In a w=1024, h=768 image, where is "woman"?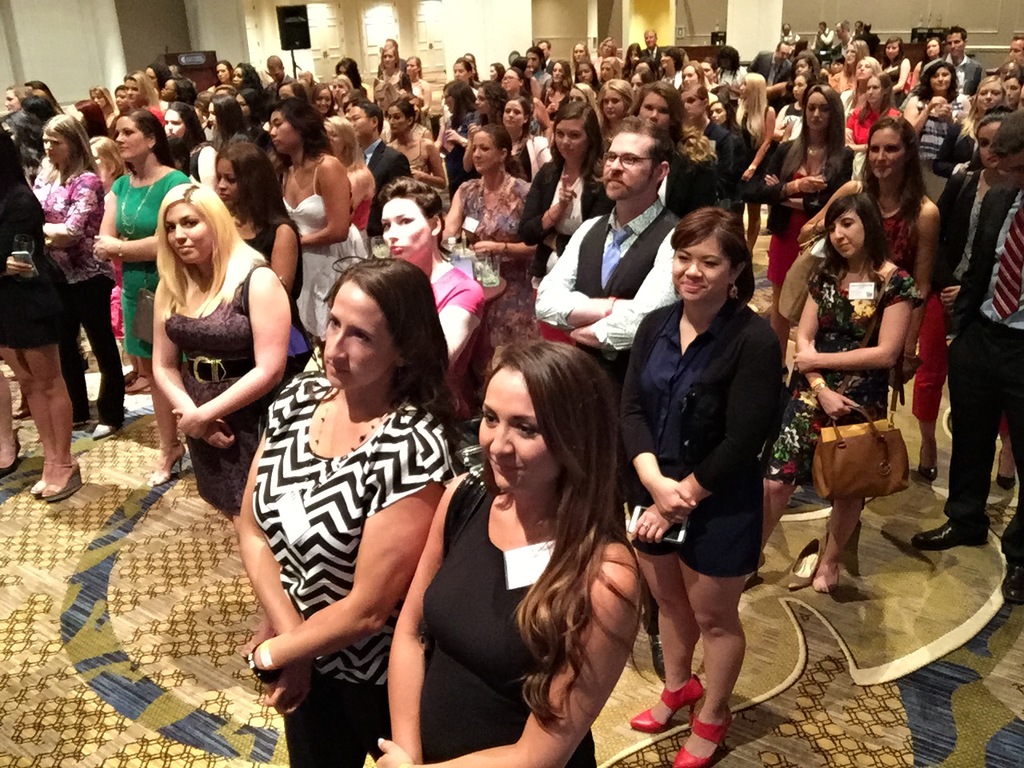
locate(369, 52, 411, 112).
